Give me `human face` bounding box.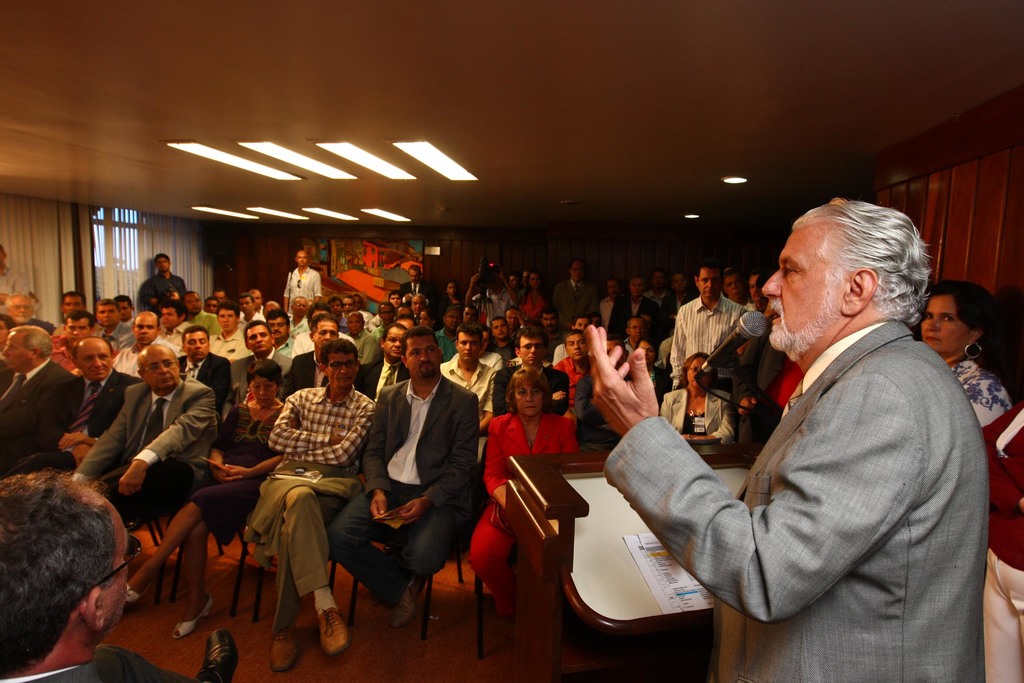
[x1=408, y1=335, x2=442, y2=380].
